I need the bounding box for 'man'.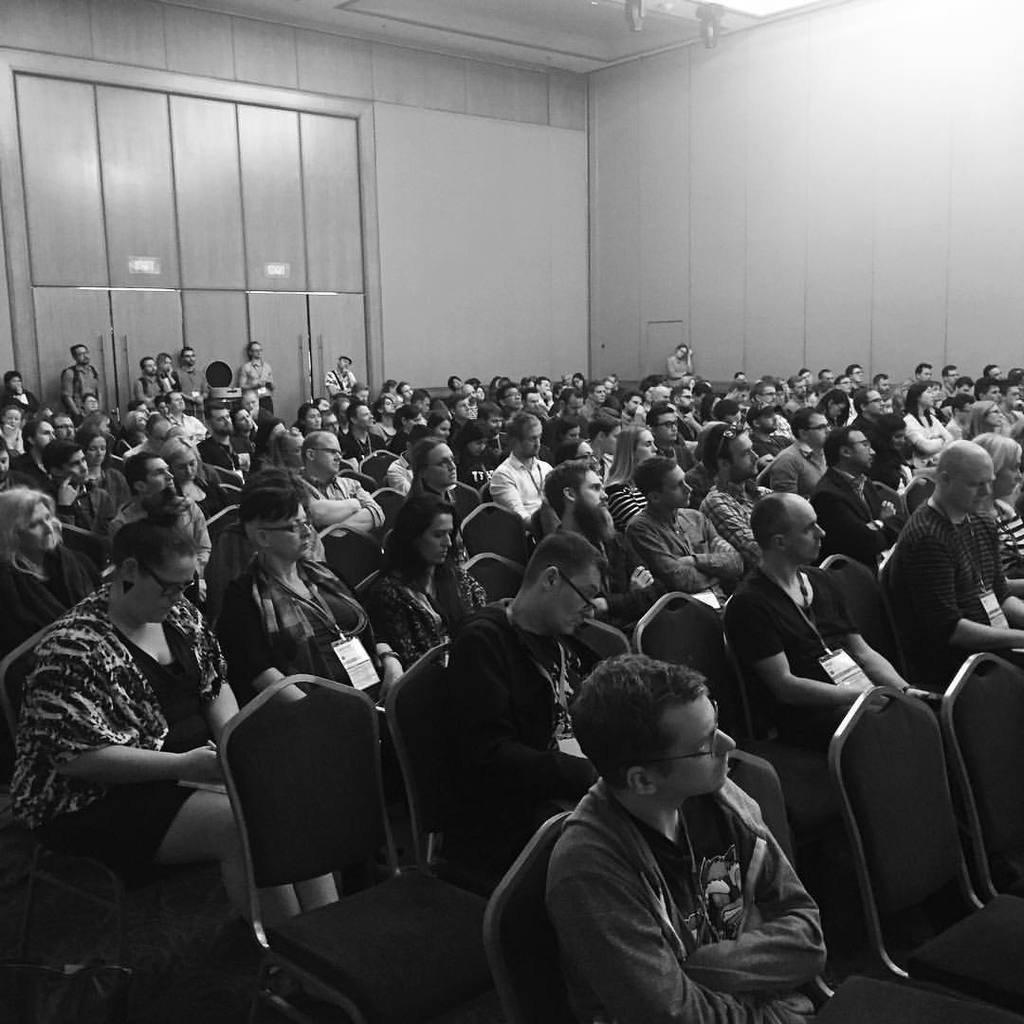
Here it is: BBox(60, 346, 102, 412).
